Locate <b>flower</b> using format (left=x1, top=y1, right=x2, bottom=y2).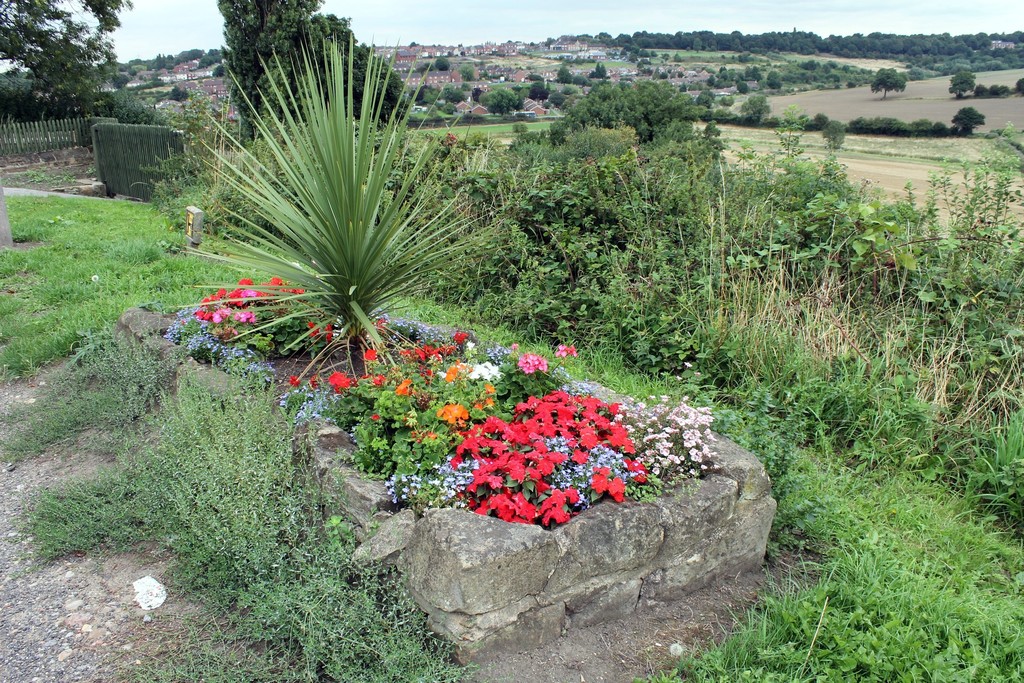
(left=290, top=375, right=302, bottom=386).
